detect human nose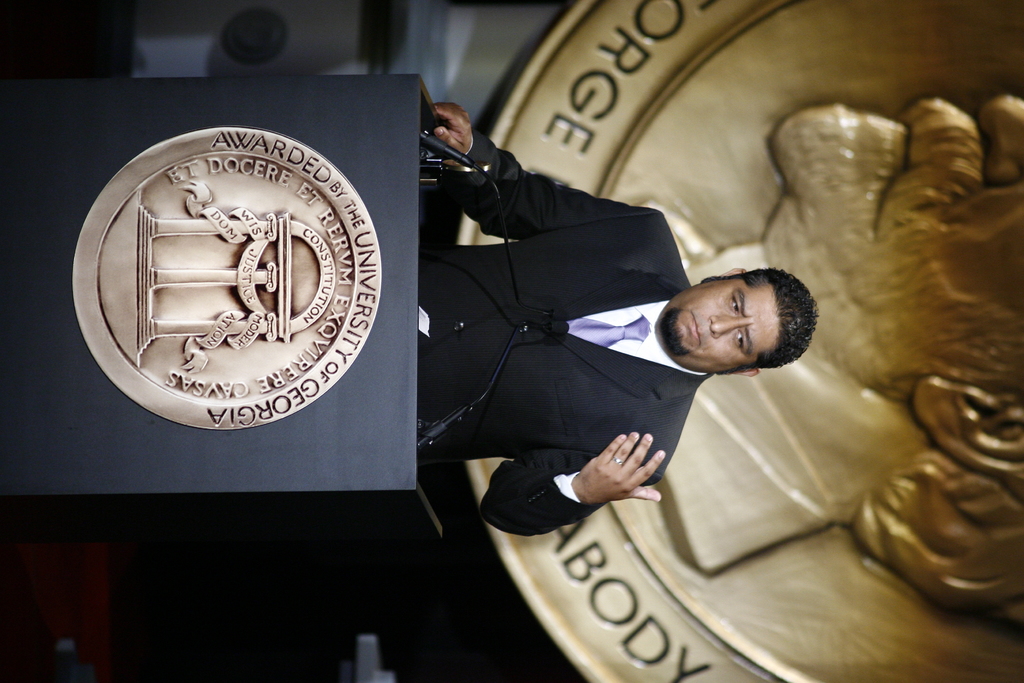
bbox=(708, 316, 742, 337)
